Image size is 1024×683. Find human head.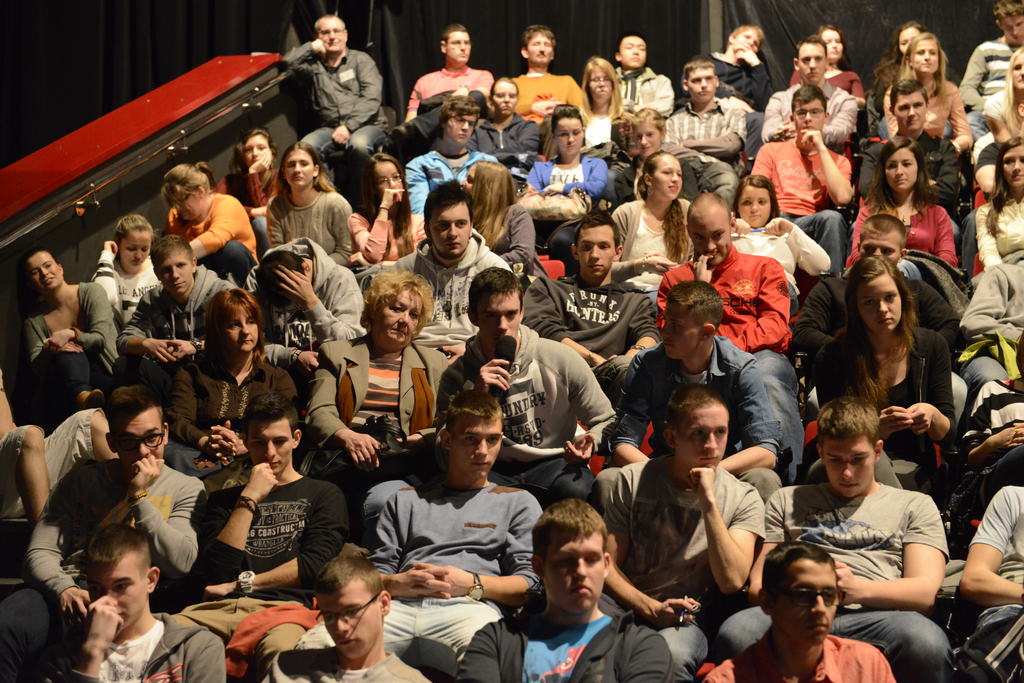
{"left": 662, "top": 278, "right": 719, "bottom": 362}.
